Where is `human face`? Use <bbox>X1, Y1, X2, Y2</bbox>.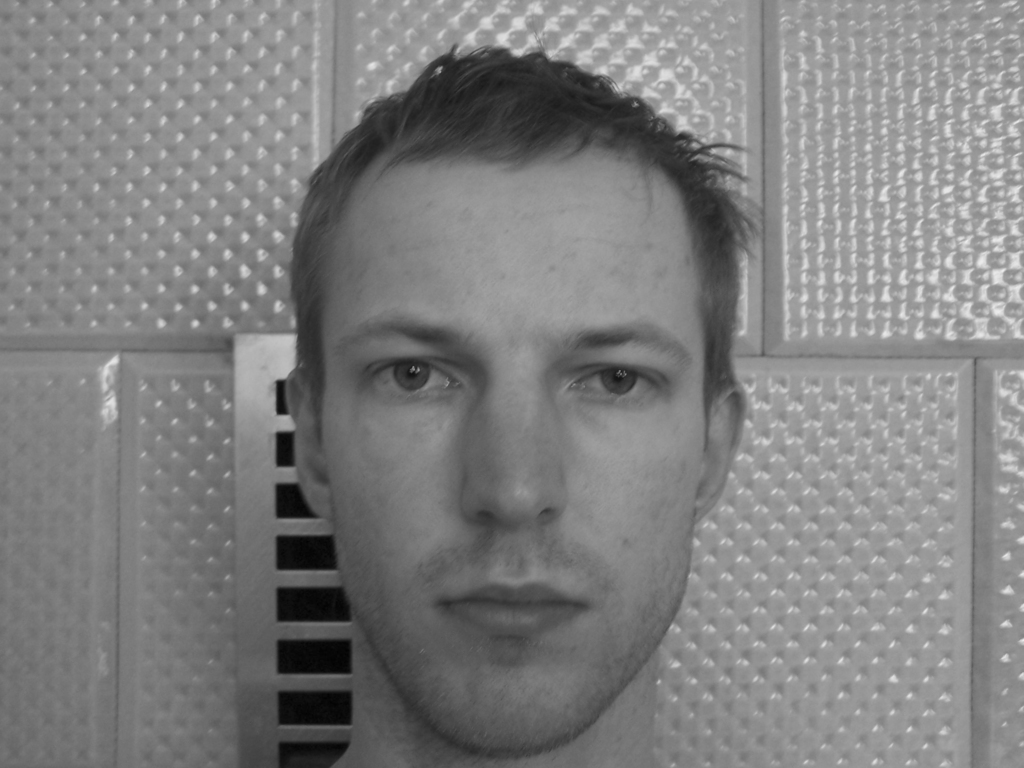
<bbox>309, 147, 712, 755</bbox>.
